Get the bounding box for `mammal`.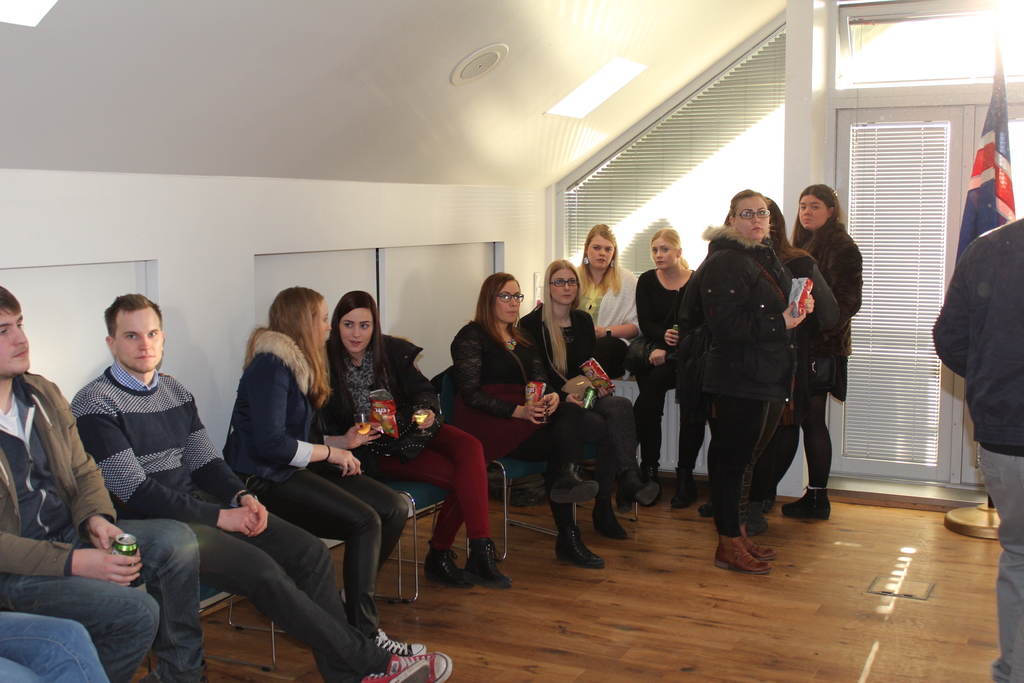
517 252 638 534.
